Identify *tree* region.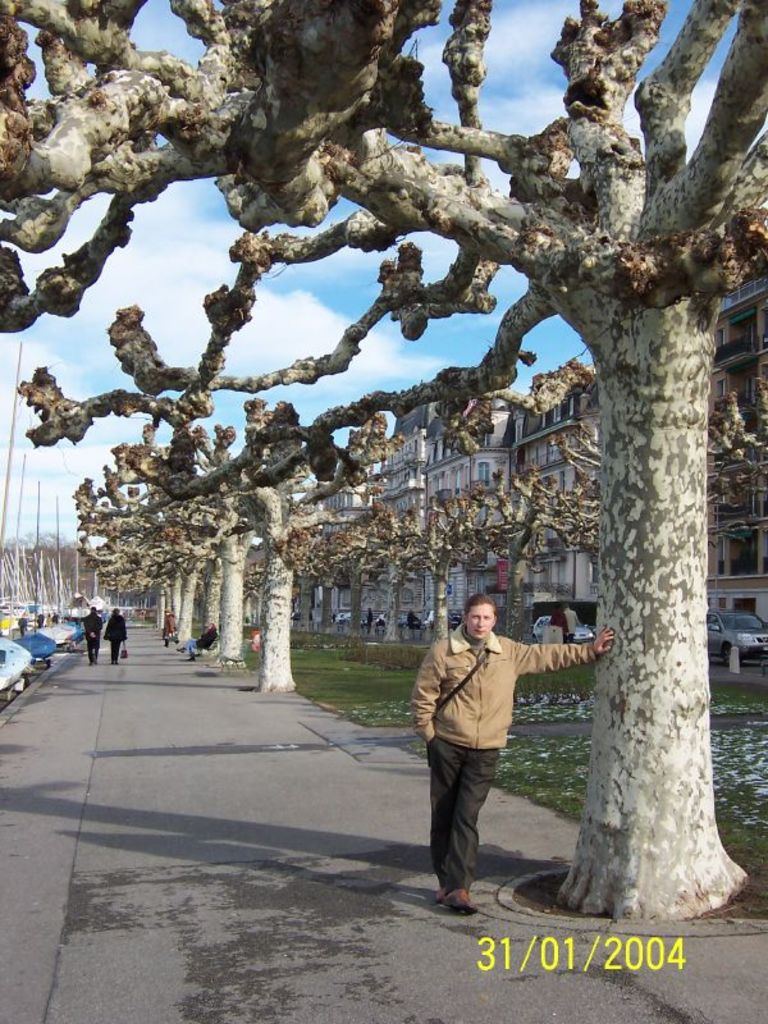
Region: x1=380 y1=485 x2=527 y2=678.
